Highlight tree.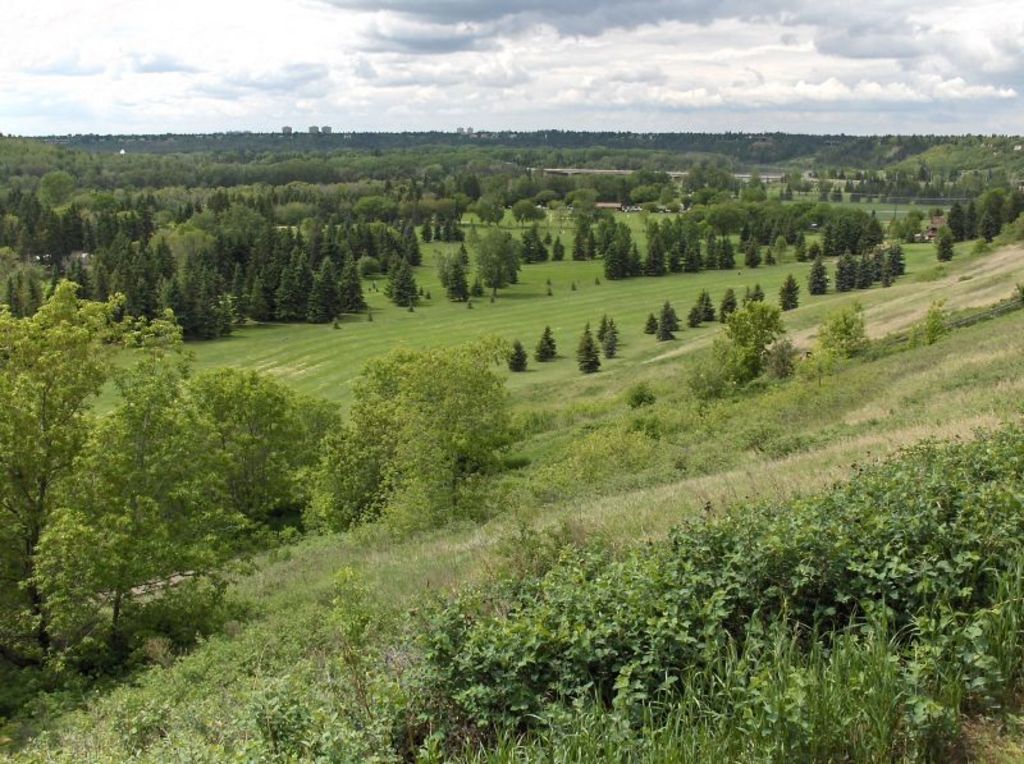
Highlighted region: [934,216,956,265].
